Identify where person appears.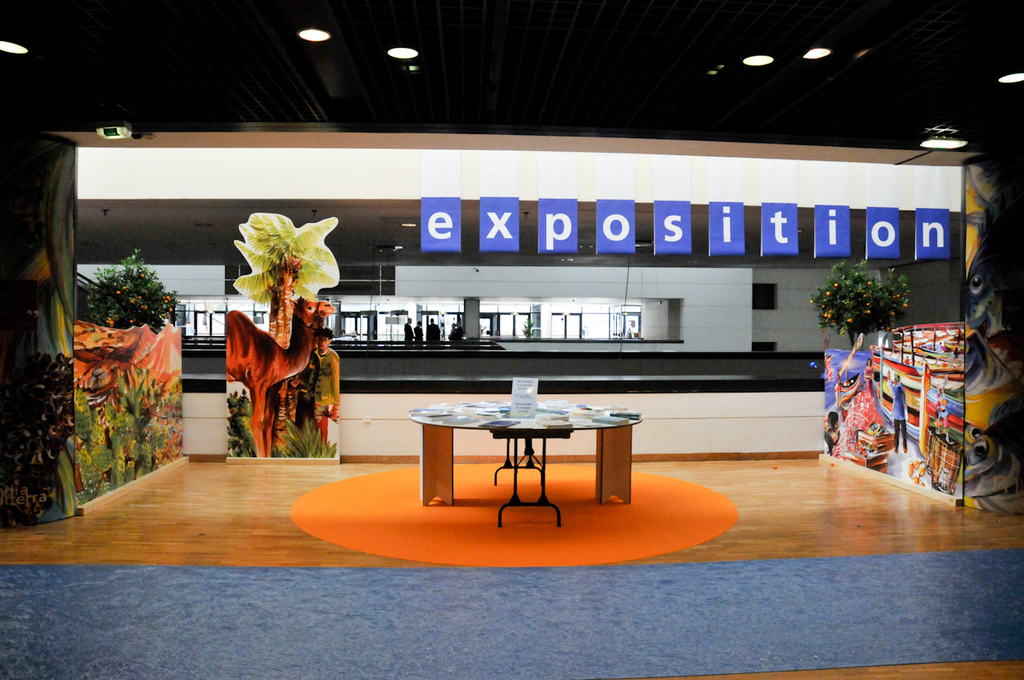
Appears at left=398, top=314, right=414, bottom=345.
